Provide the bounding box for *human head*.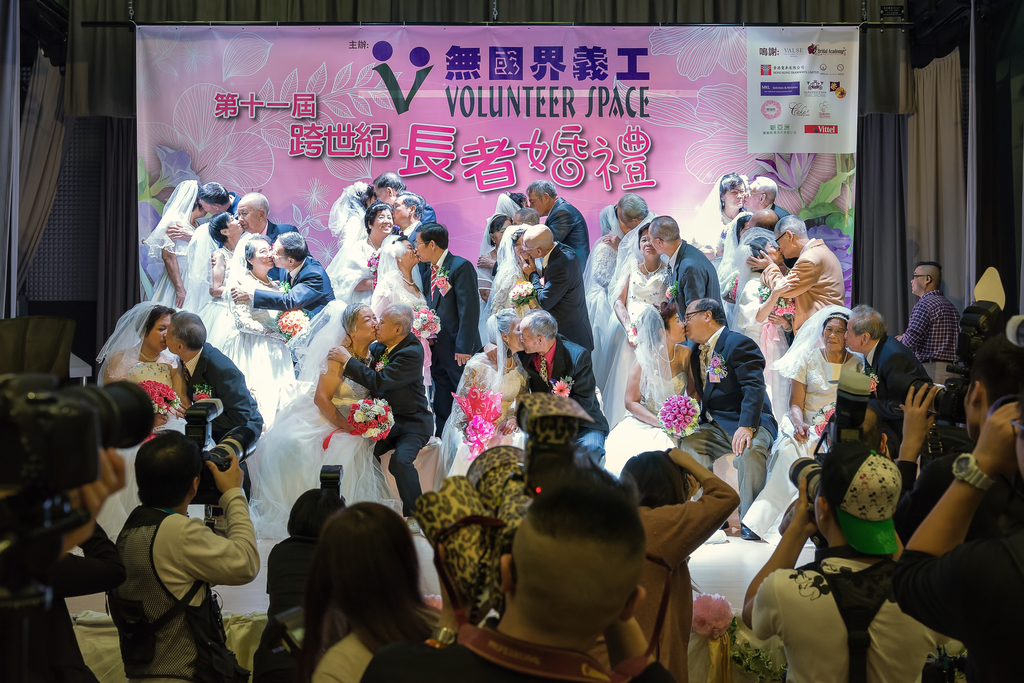
{"left": 135, "top": 304, "right": 176, "bottom": 349}.
